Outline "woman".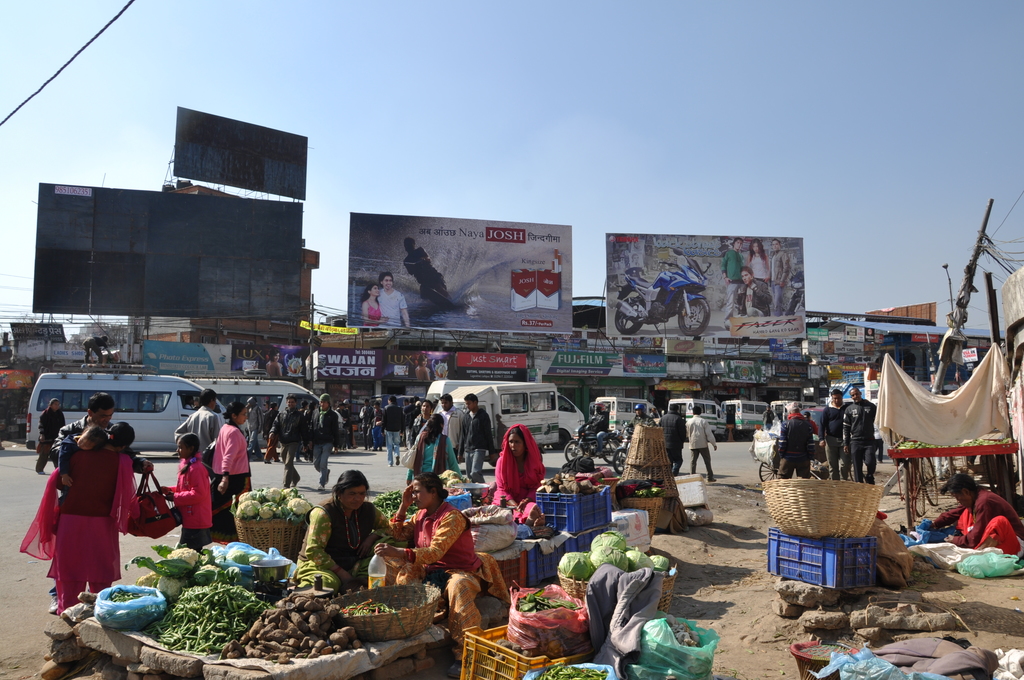
Outline: rect(359, 282, 389, 327).
